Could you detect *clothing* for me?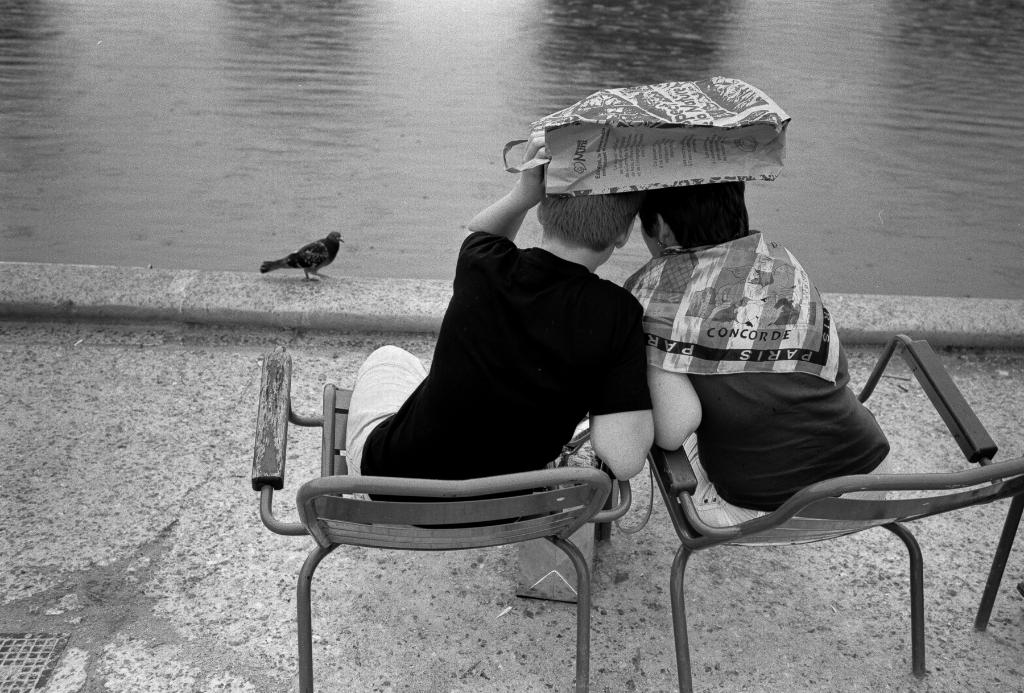
Detection result: 617 243 906 537.
